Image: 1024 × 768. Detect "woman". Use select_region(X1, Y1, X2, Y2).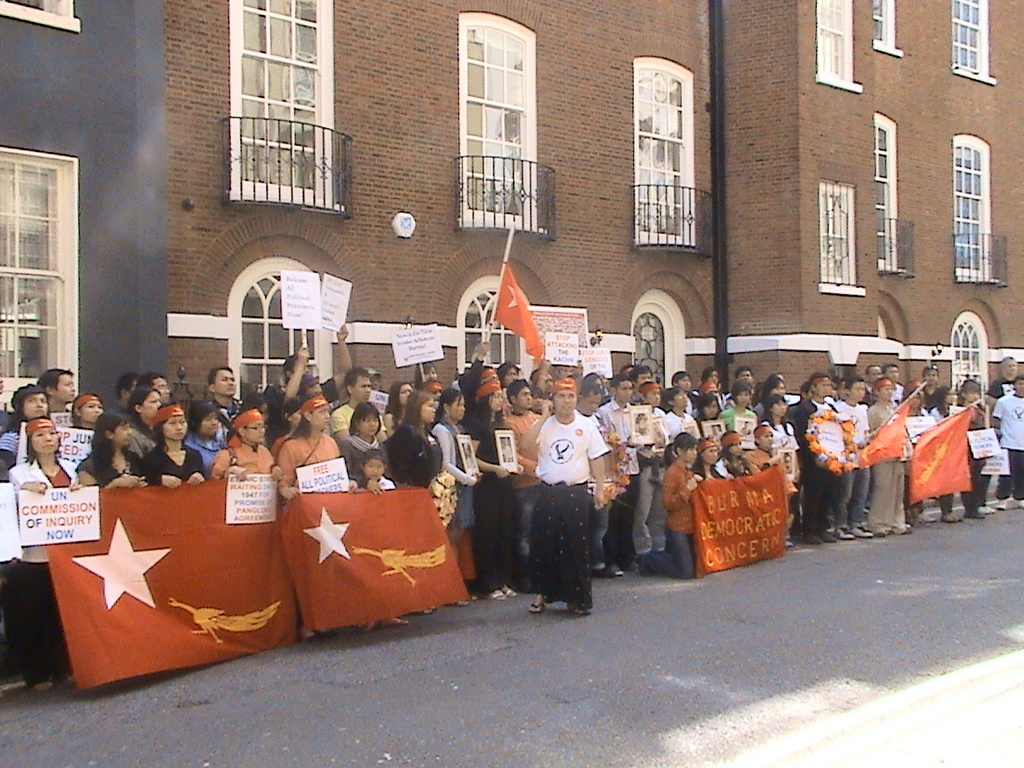
select_region(145, 406, 204, 486).
